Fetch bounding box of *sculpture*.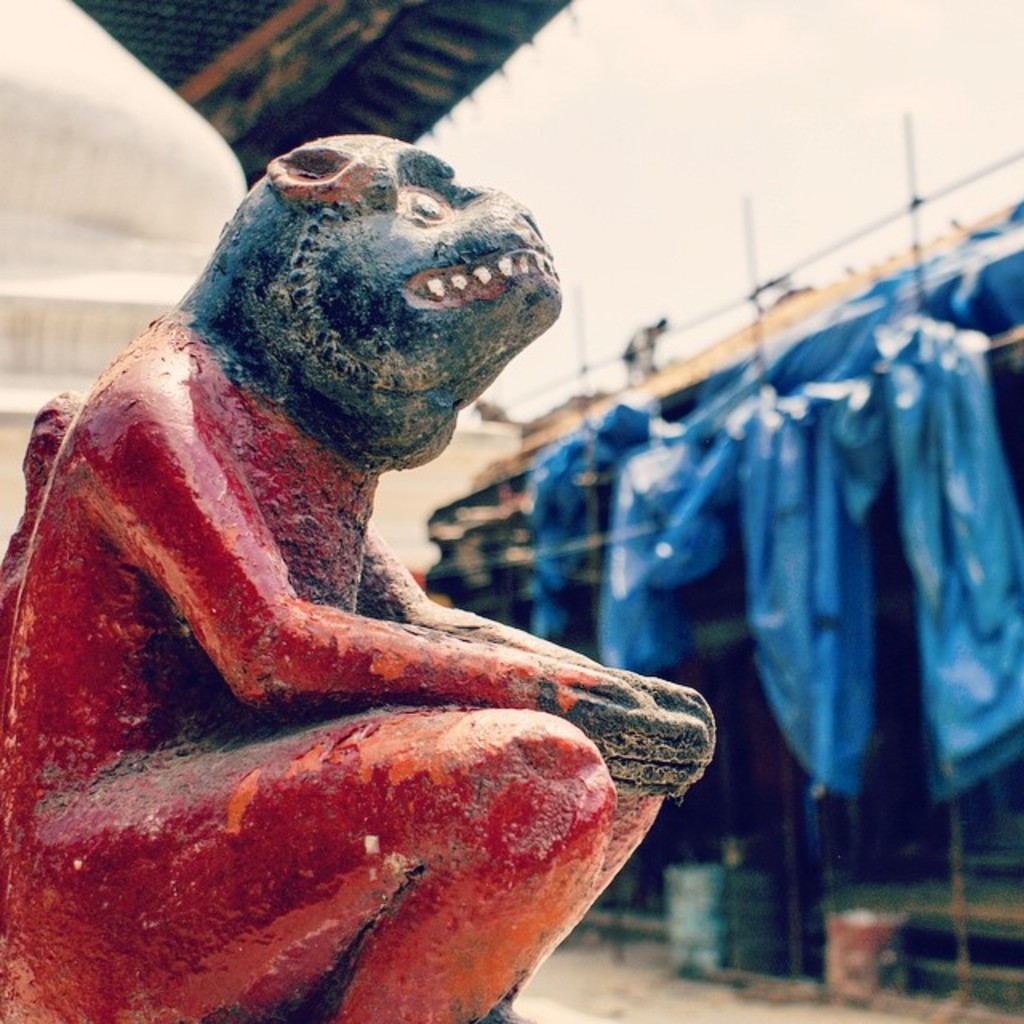
Bbox: Rect(0, 130, 720, 1022).
